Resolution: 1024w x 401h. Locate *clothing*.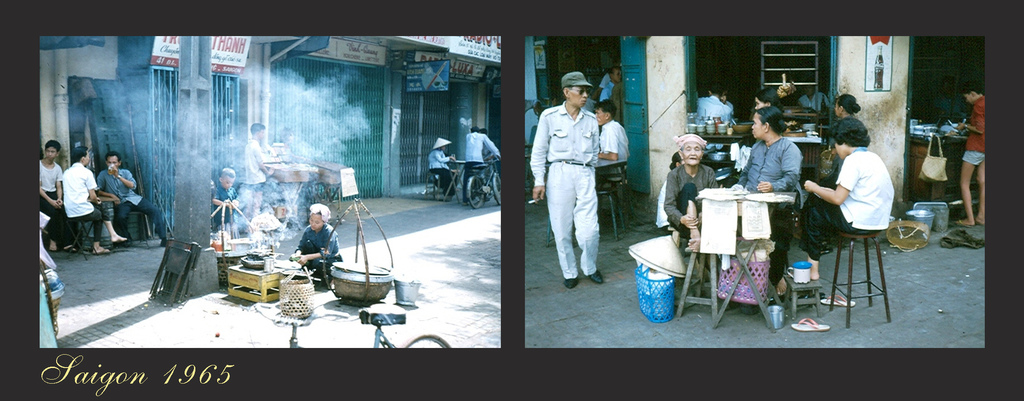
region(739, 140, 804, 283).
